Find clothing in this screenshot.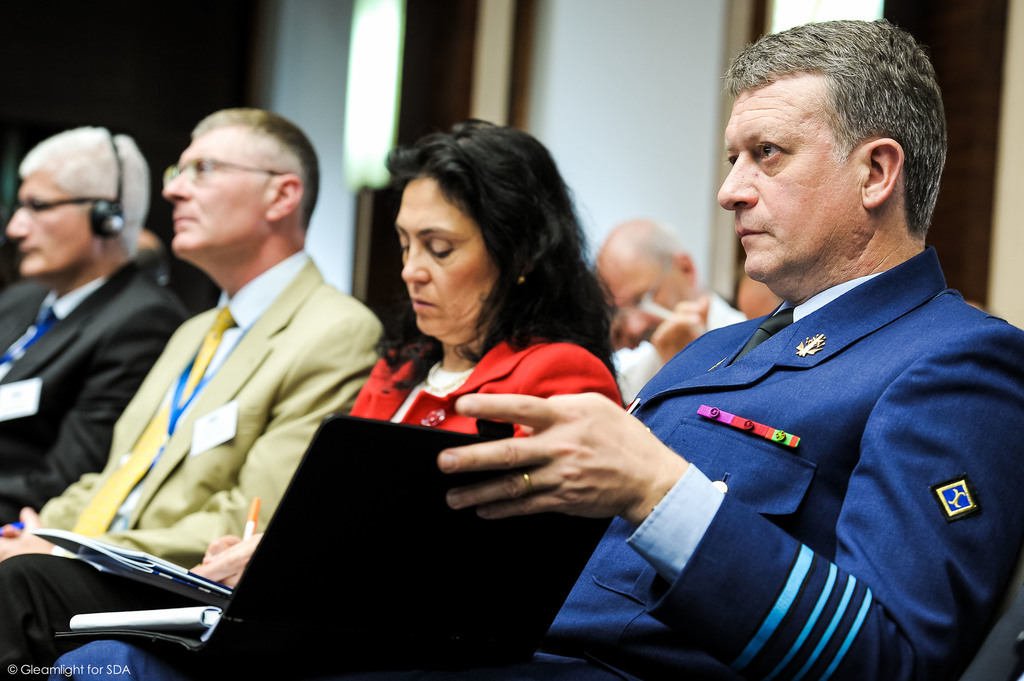
The bounding box for clothing is box(0, 248, 184, 497).
